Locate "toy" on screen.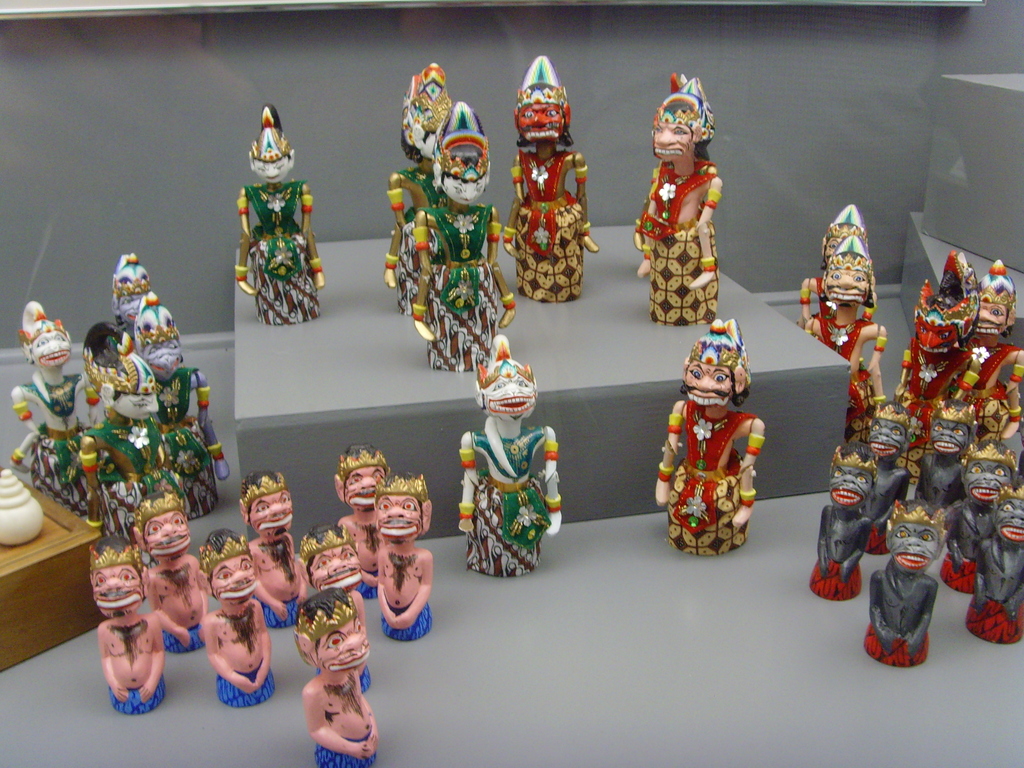
On screen at <box>863,399,913,557</box>.
